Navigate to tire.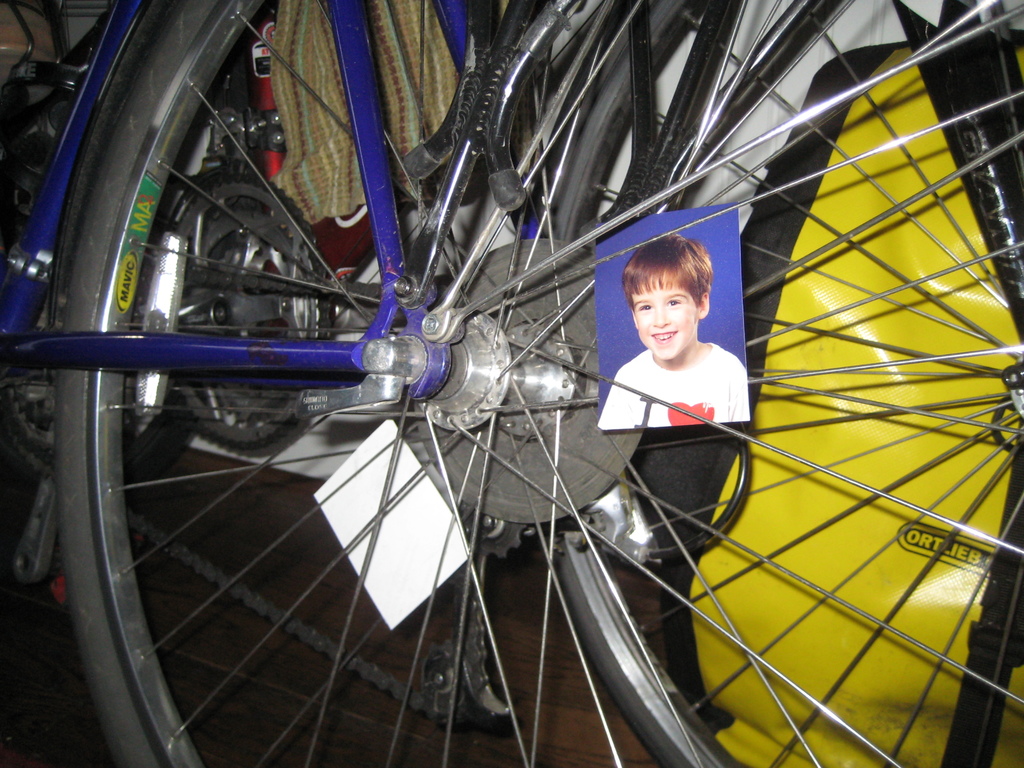
Navigation target: box=[51, 0, 1023, 767].
